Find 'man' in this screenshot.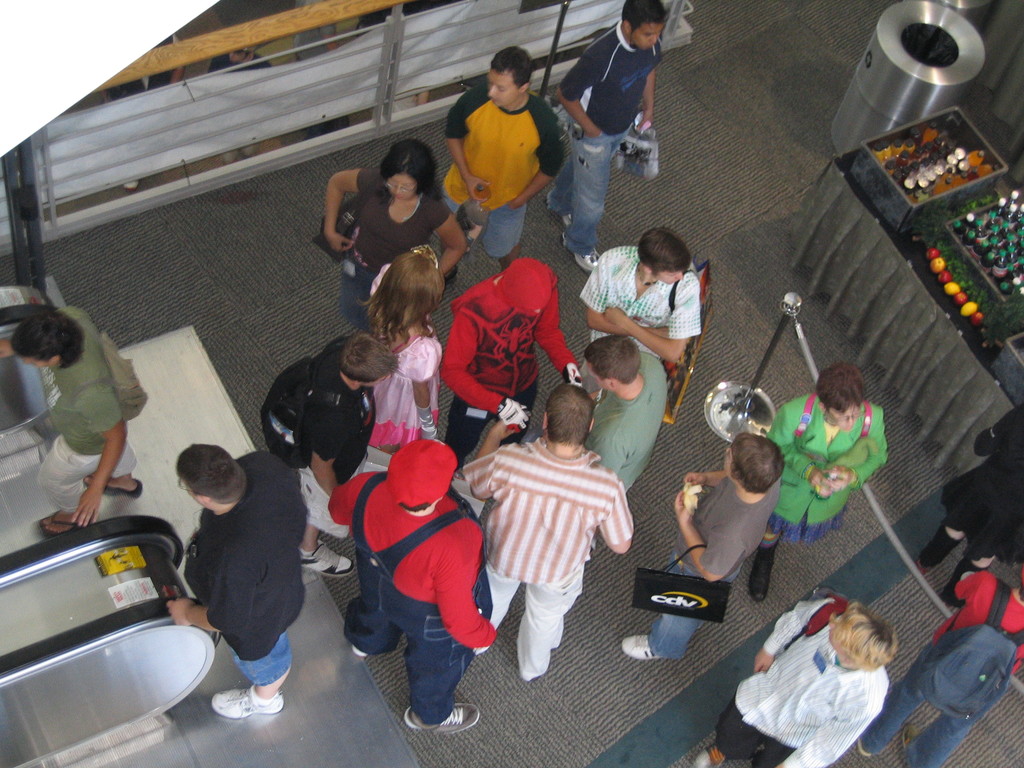
The bounding box for 'man' is [320, 439, 506, 735].
